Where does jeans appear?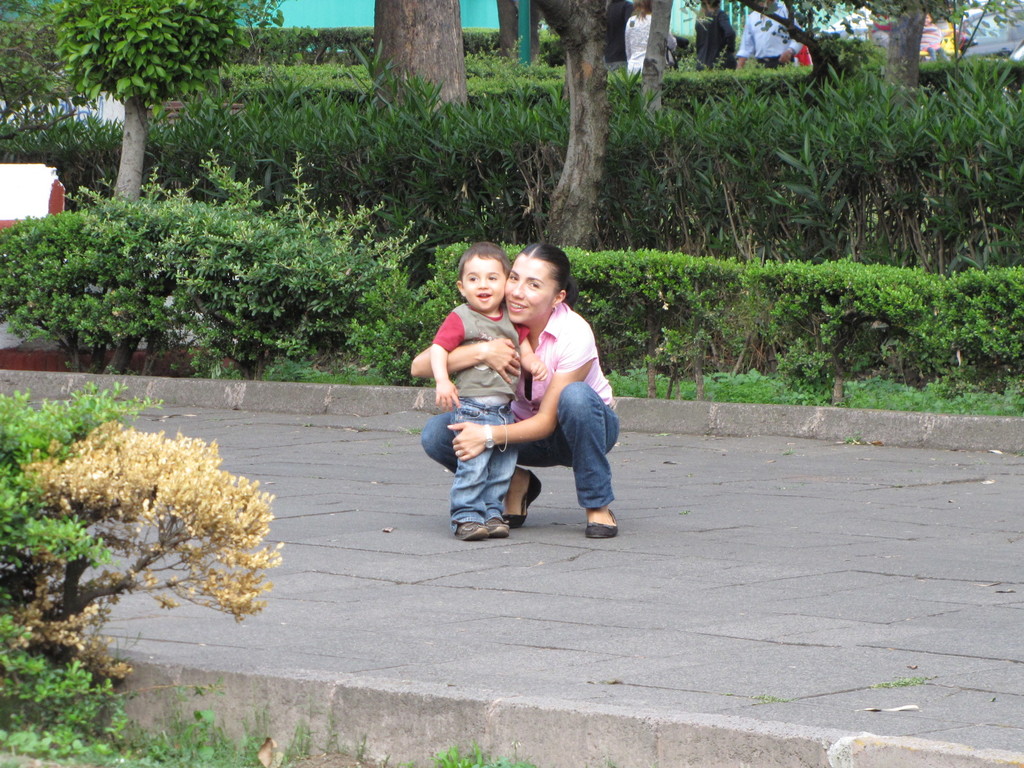
Appears at 422/380/620/511.
